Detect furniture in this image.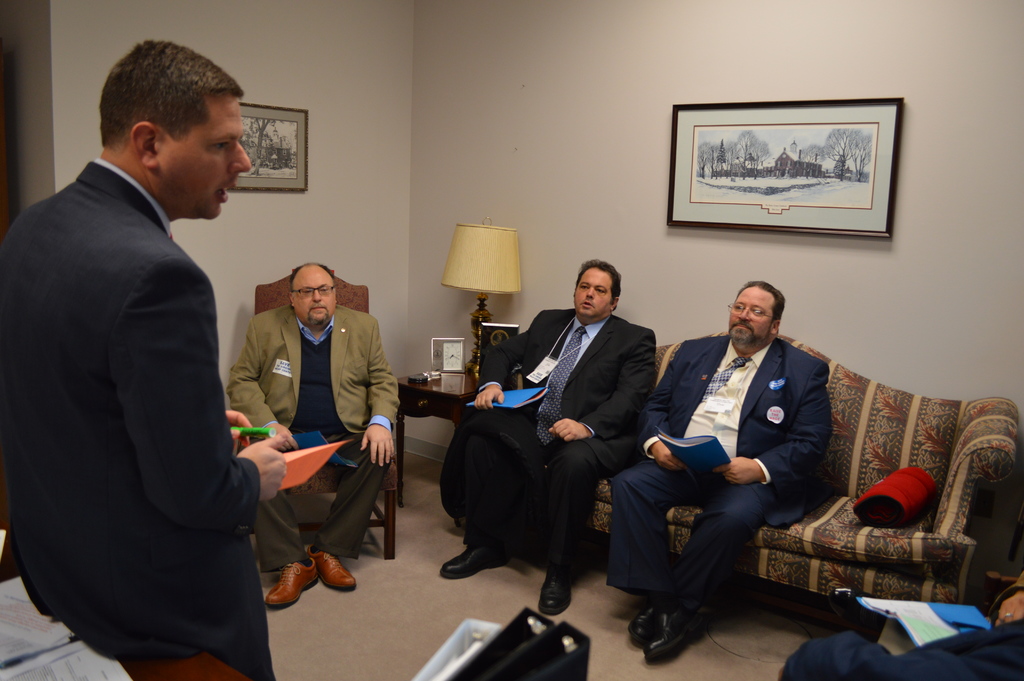
Detection: x1=394 y1=366 x2=481 y2=503.
